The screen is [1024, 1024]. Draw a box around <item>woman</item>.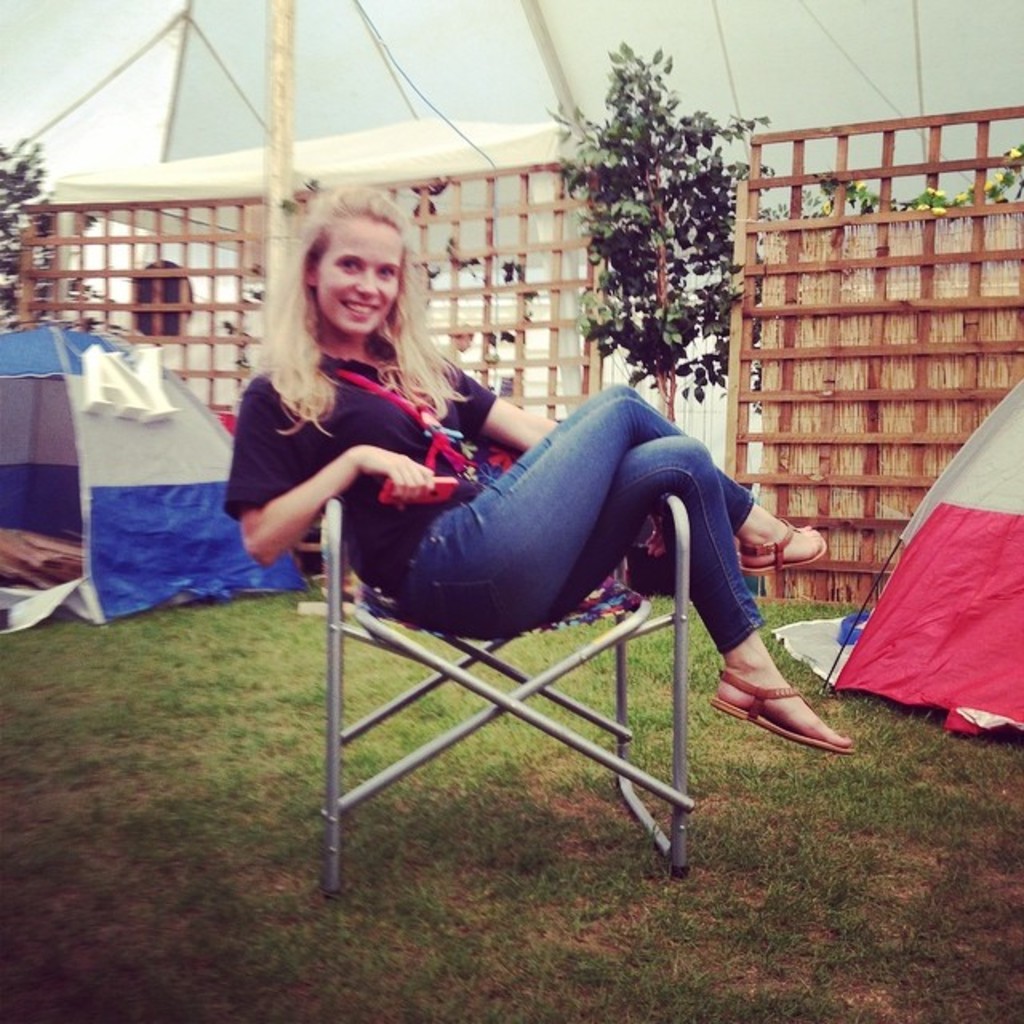
l=219, t=184, r=859, b=757.
